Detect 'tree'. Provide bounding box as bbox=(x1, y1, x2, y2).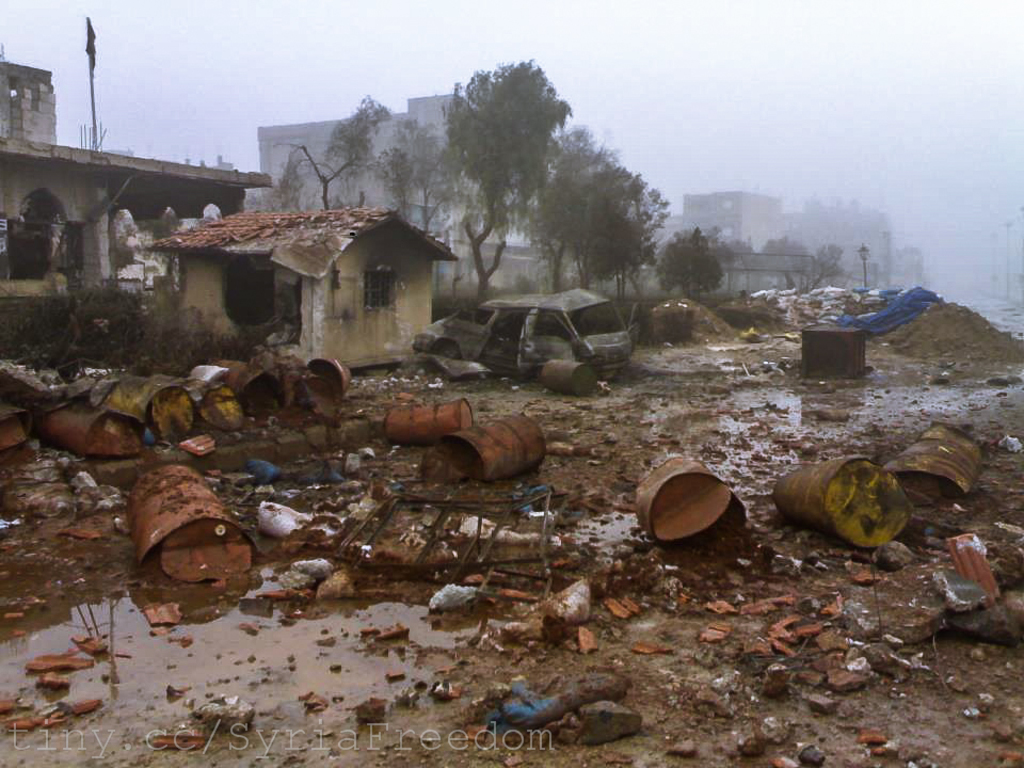
bbox=(541, 151, 660, 289).
